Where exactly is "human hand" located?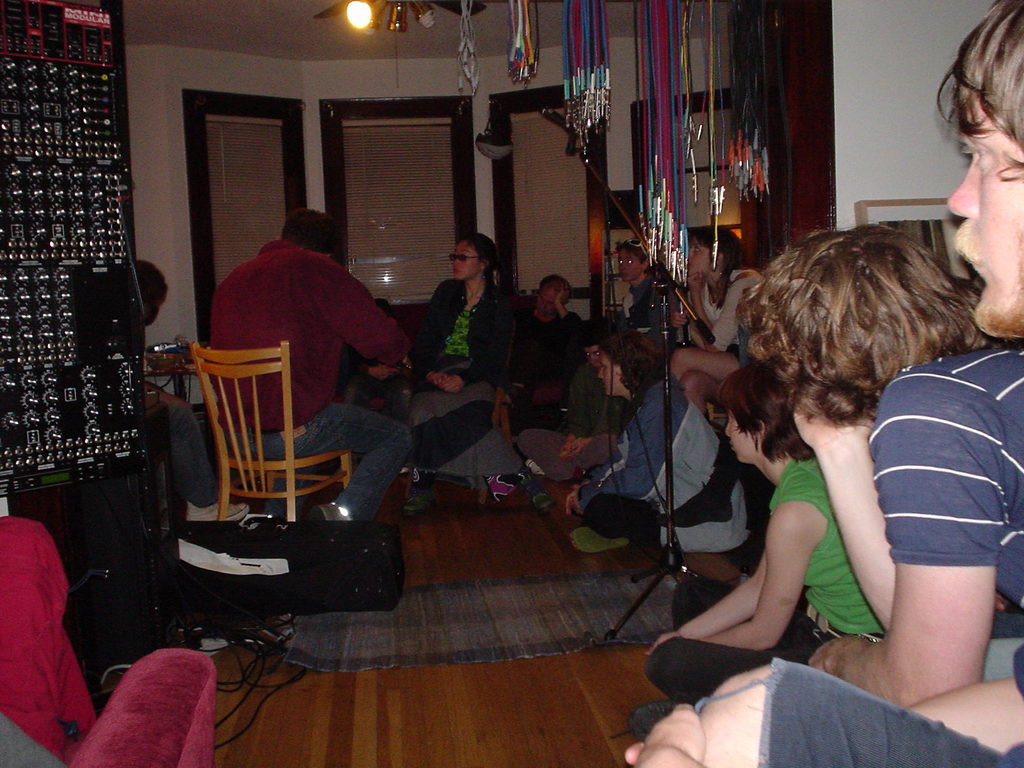
Its bounding box is bbox=[808, 636, 871, 671].
